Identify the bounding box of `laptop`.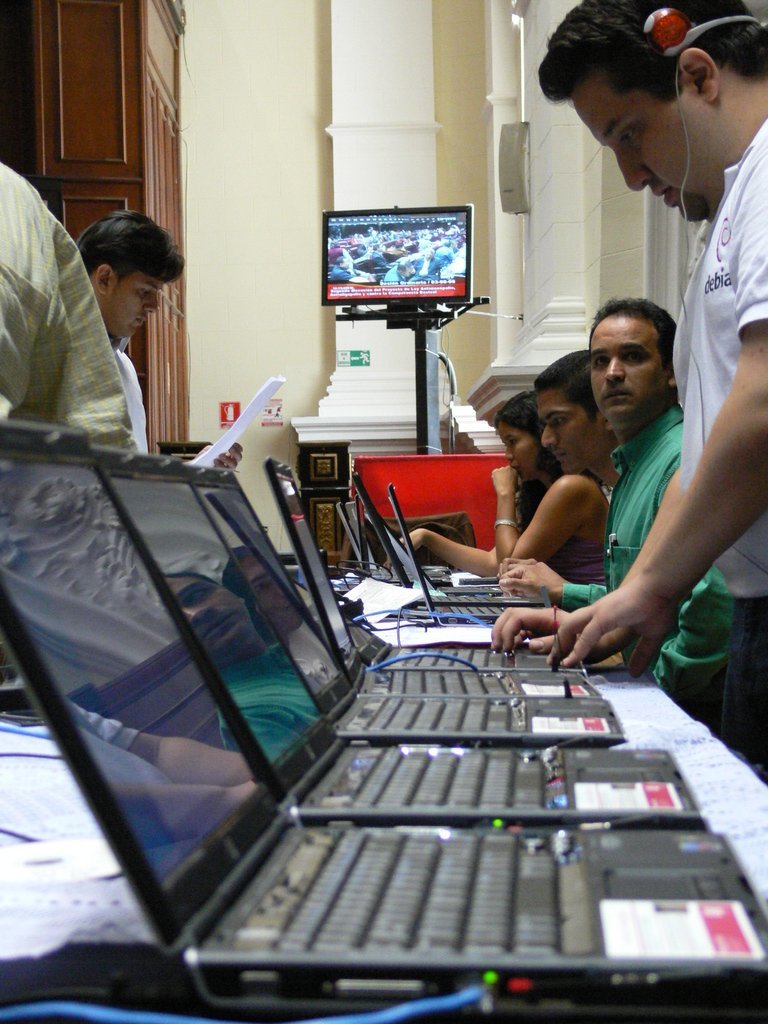
locate(265, 455, 606, 702).
